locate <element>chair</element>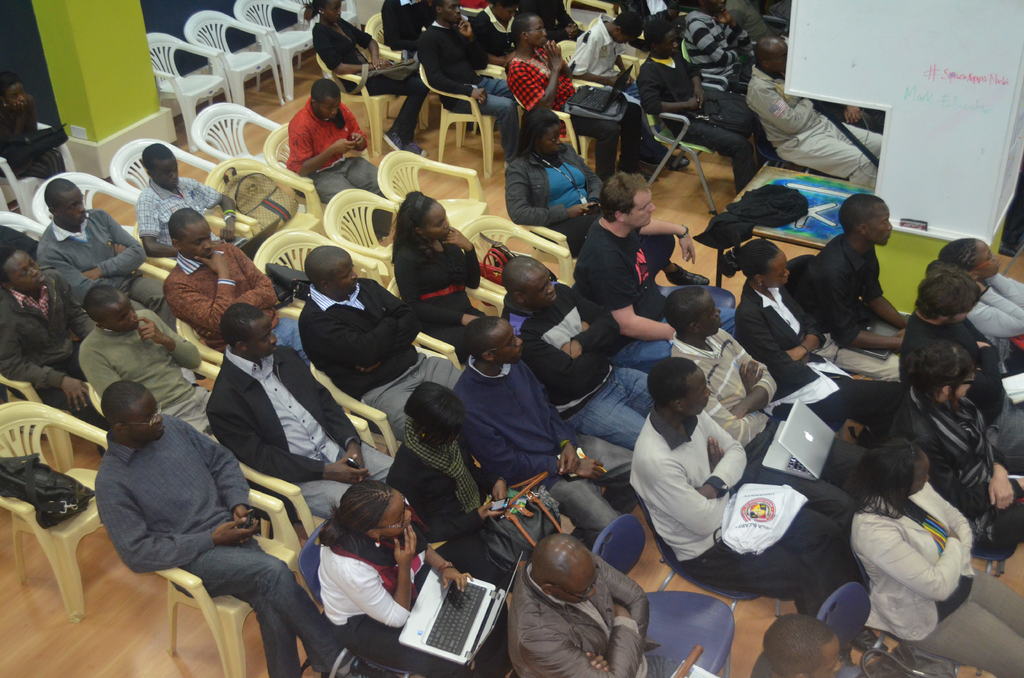
BBox(299, 517, 414, 677)
